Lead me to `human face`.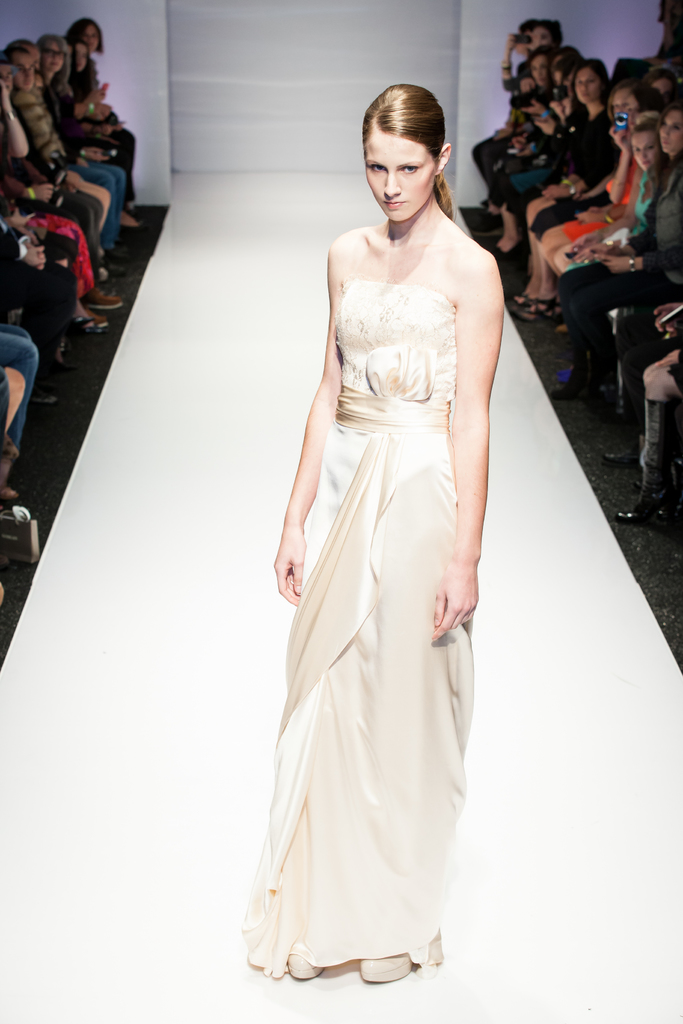
Lead to 86:26:98:51.
